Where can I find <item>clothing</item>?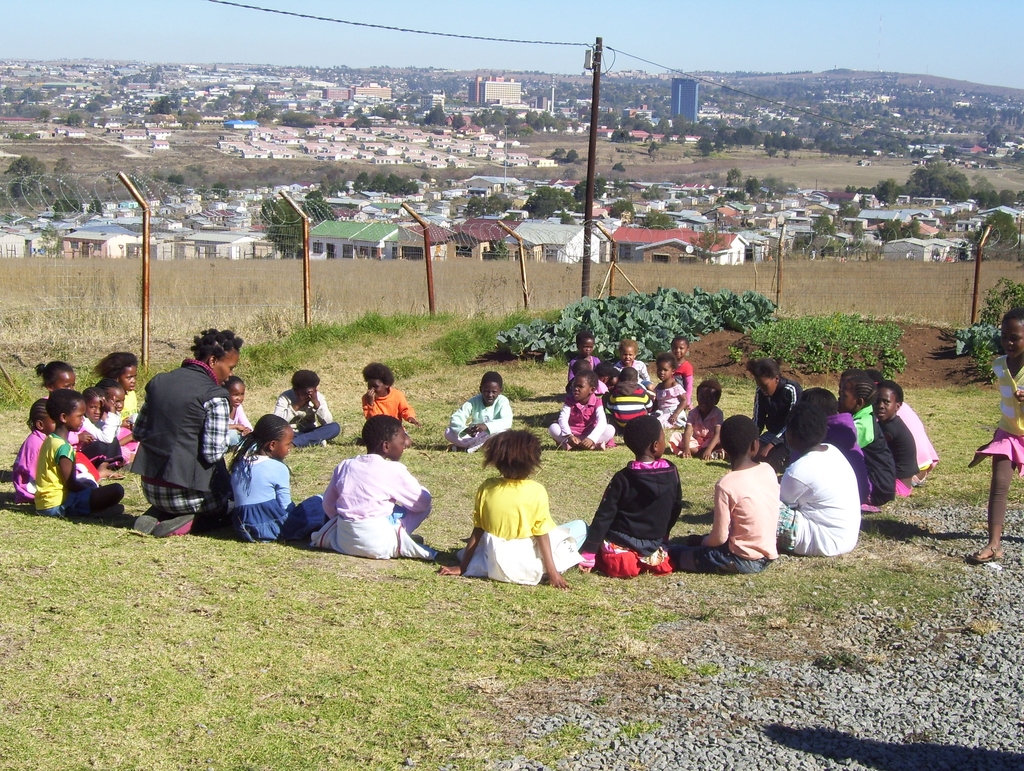
You can find it at rect(275, 388, 340, 450).
